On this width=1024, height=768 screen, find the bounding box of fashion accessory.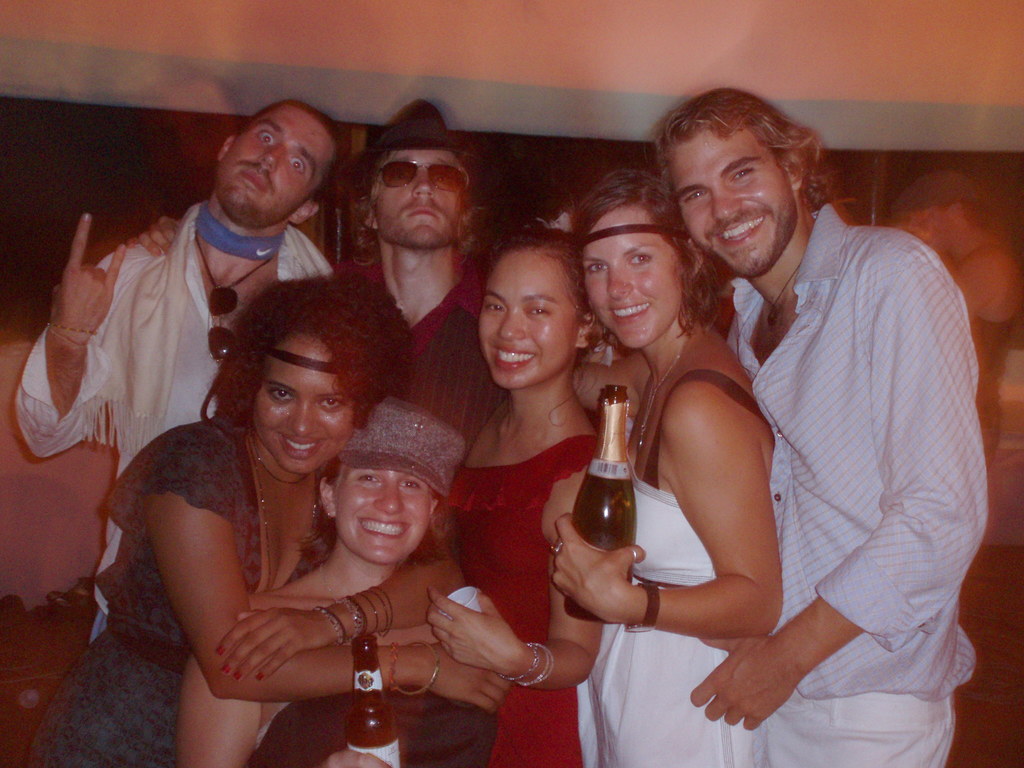
Bounding box: bbox=[305, 595, 350, 641].
